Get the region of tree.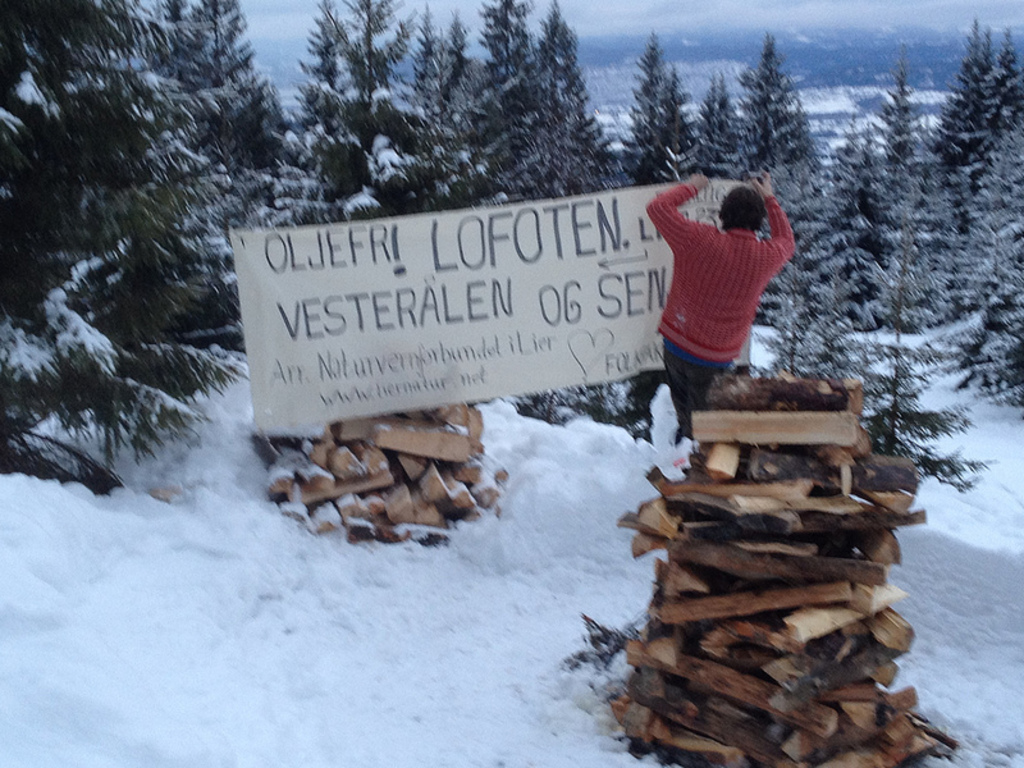
locate(15, 18, 287, 515).
